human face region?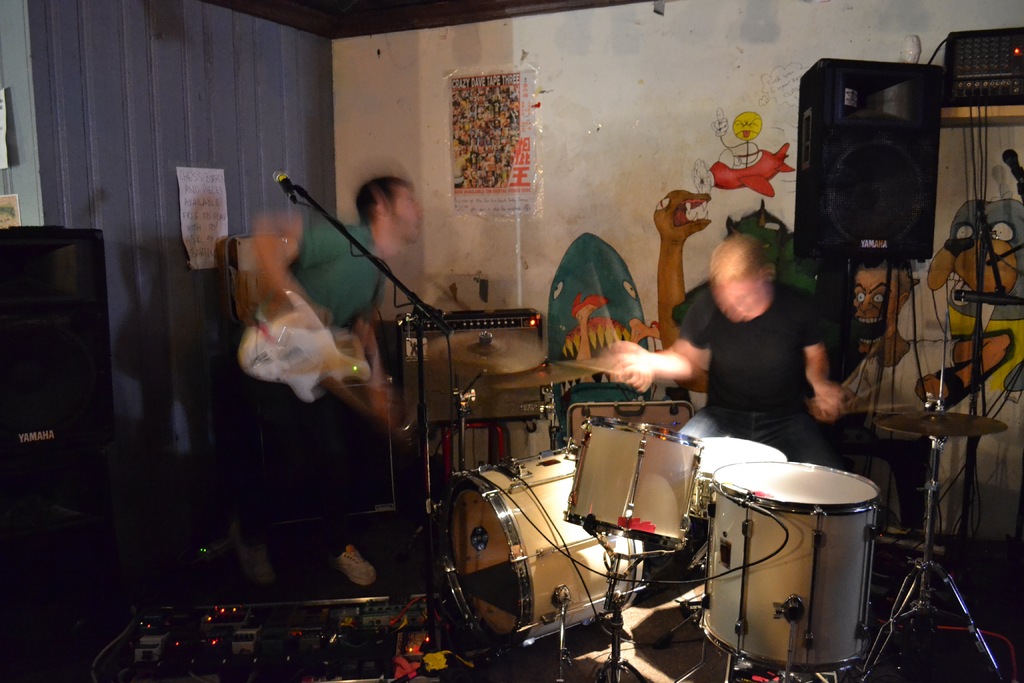
853,267,903,354
